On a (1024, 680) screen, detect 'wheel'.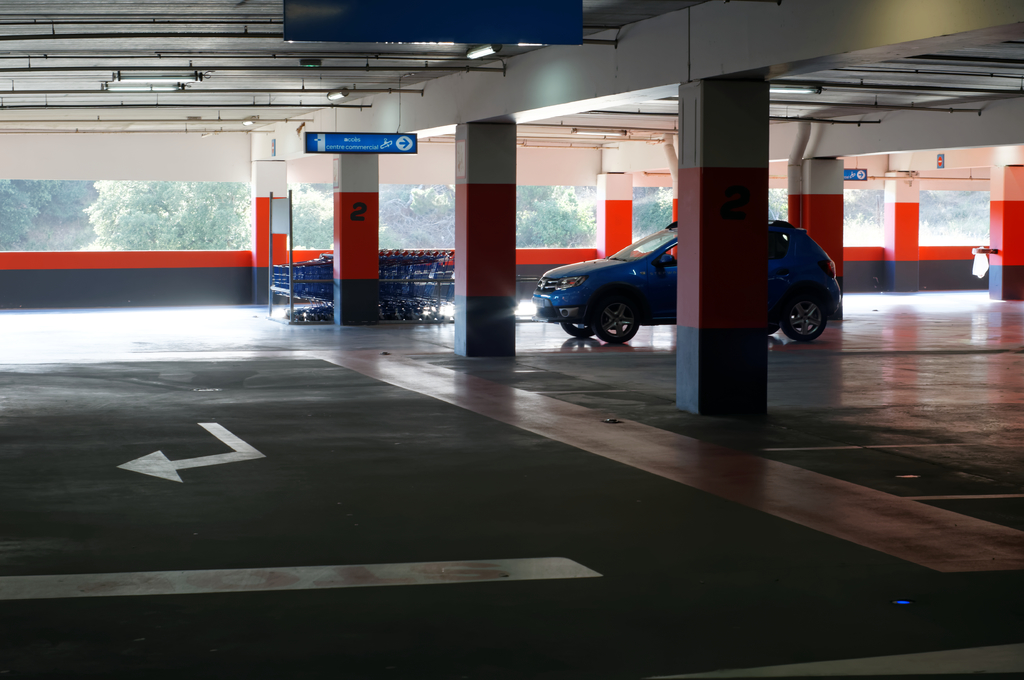
BBox(767, 298, 781, 332).
